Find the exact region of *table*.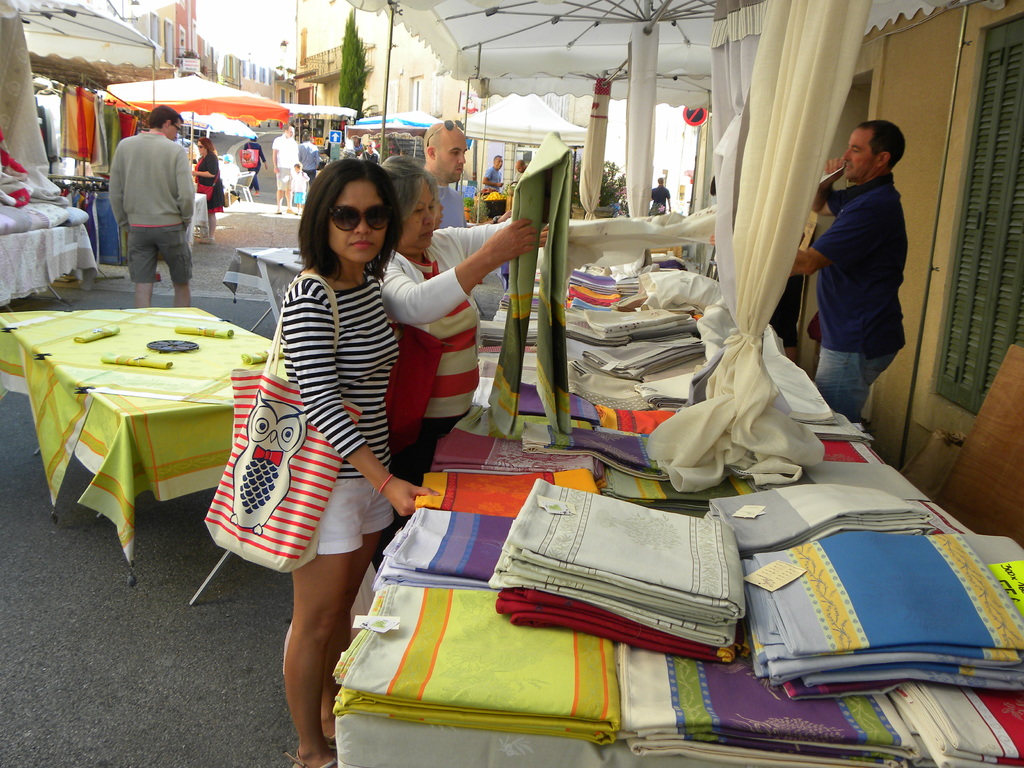
Exact region: [335,343,1023,767].
